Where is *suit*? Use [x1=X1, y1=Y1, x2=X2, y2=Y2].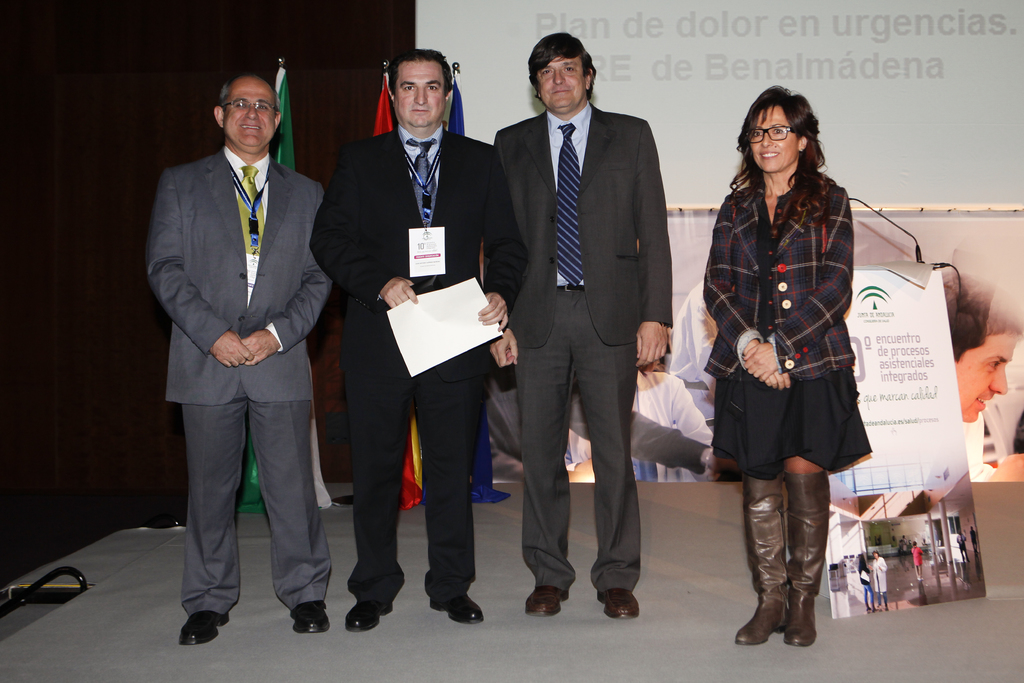
[x1=142, y1=49, x2=333, y2=653].
